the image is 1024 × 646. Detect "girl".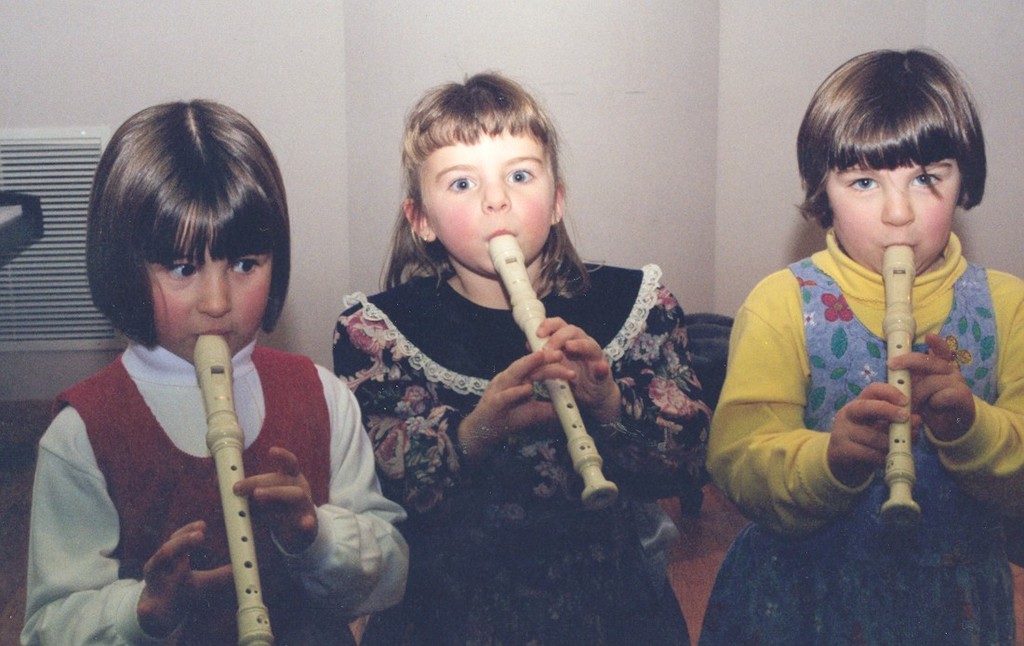
Detection: (left=18, top=99, right=411, bottom=645).
